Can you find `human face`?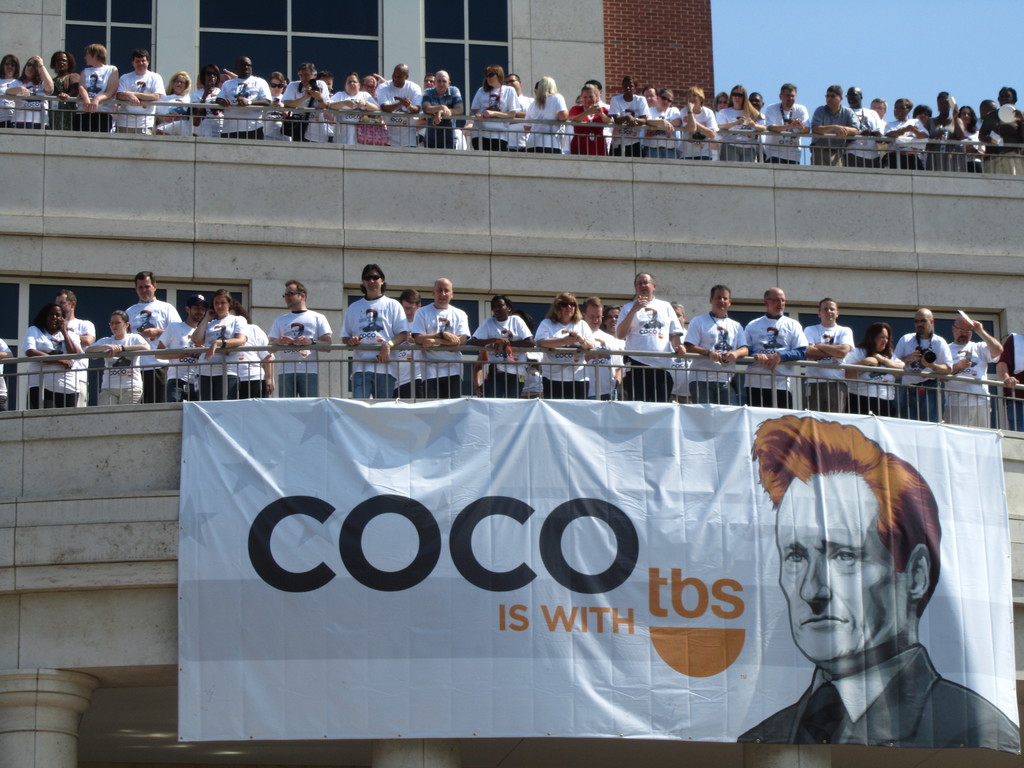
Yes, bounding box: x1=54 y1=50 x2=67 y2=71.
